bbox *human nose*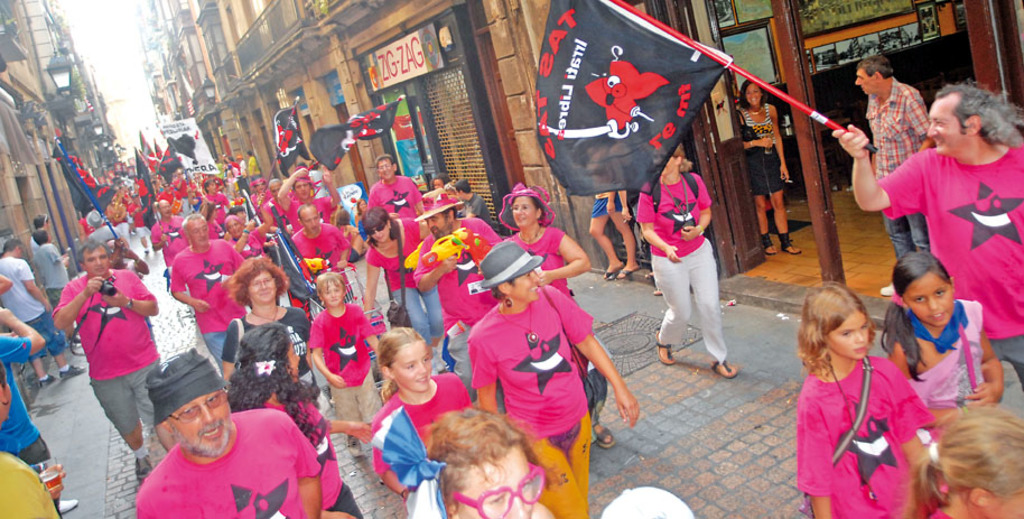
<region>94, 253, 103, 265</region>
